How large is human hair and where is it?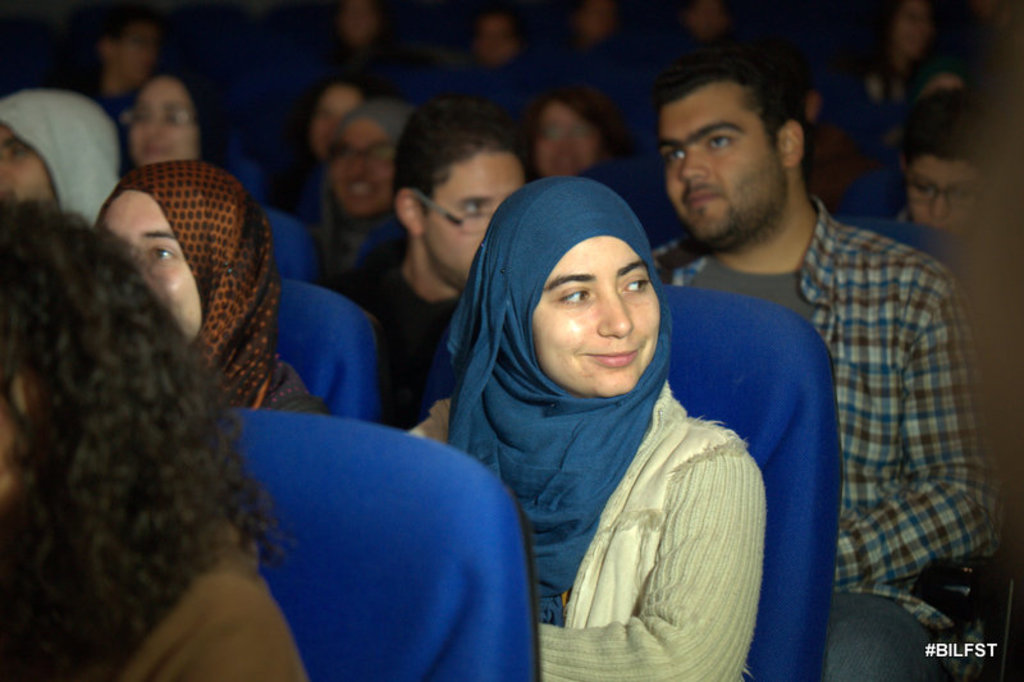
Bounding box: pyautogui.locateOnScreen(517, 86, 641, 163).
